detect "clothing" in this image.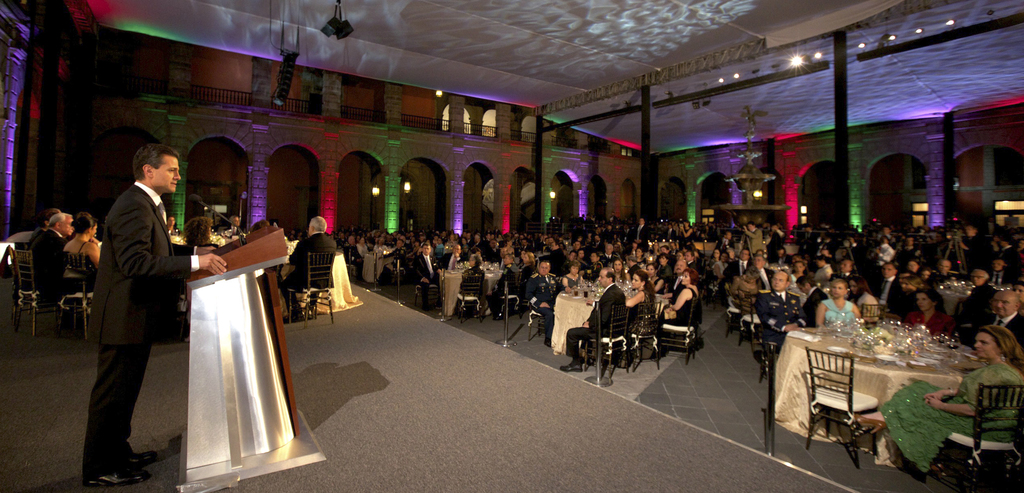
Detection: crop(459, 269, 483, 295).
